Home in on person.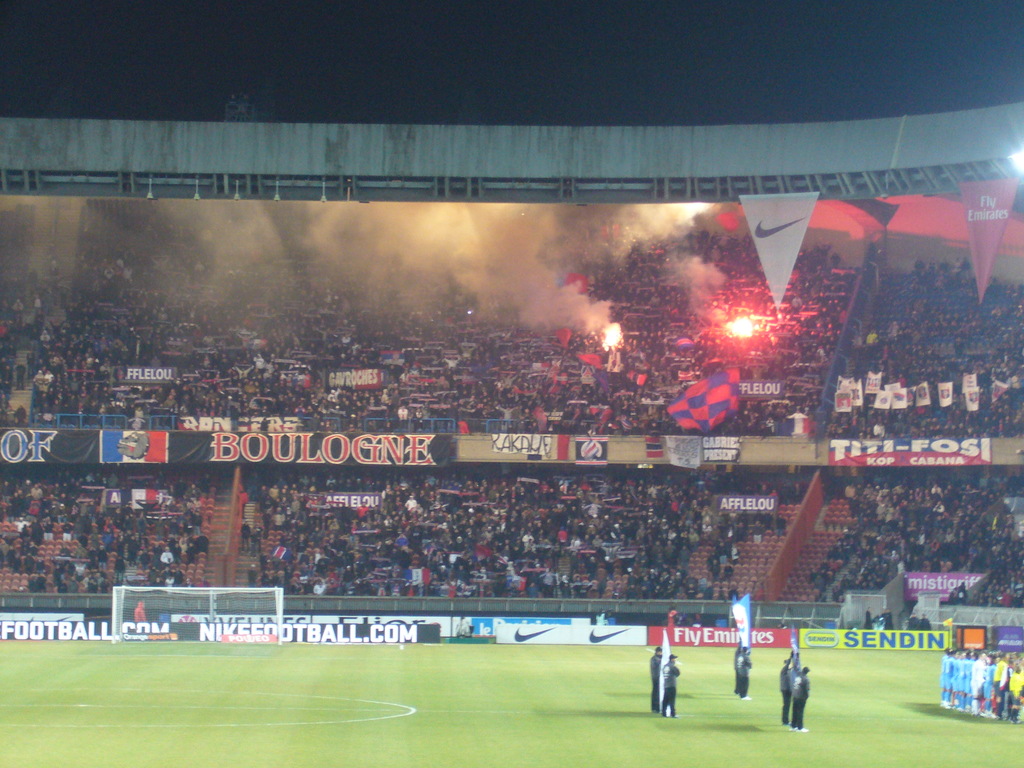
Homed in at l=783, t=646, r=803, b=719.
